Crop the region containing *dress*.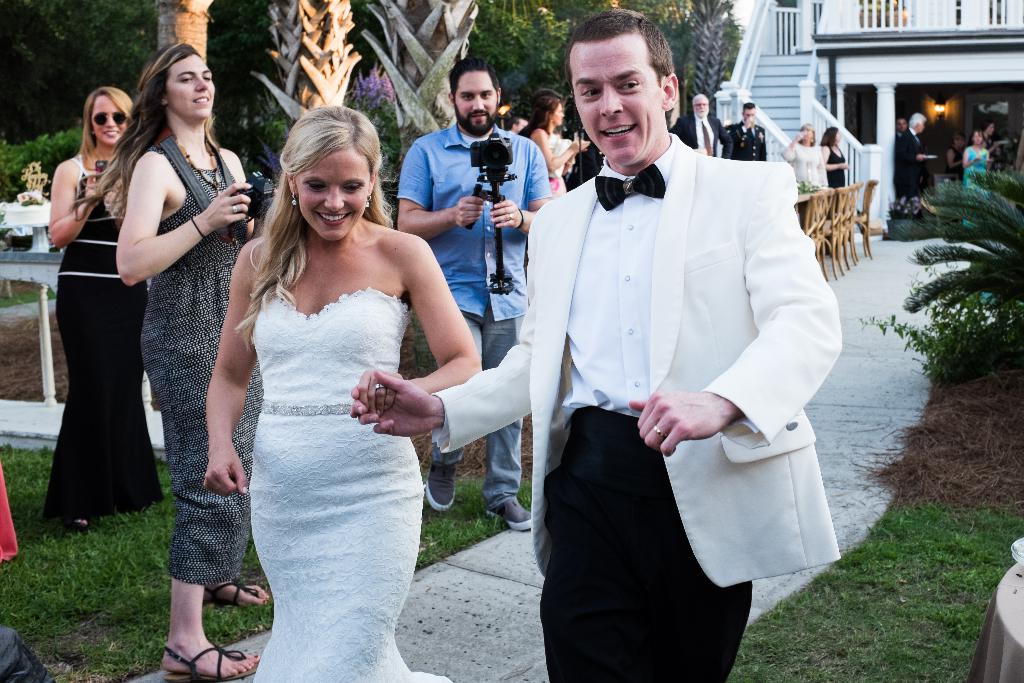
Crop region: [left=50, top=136, right=150, bottom=513].
